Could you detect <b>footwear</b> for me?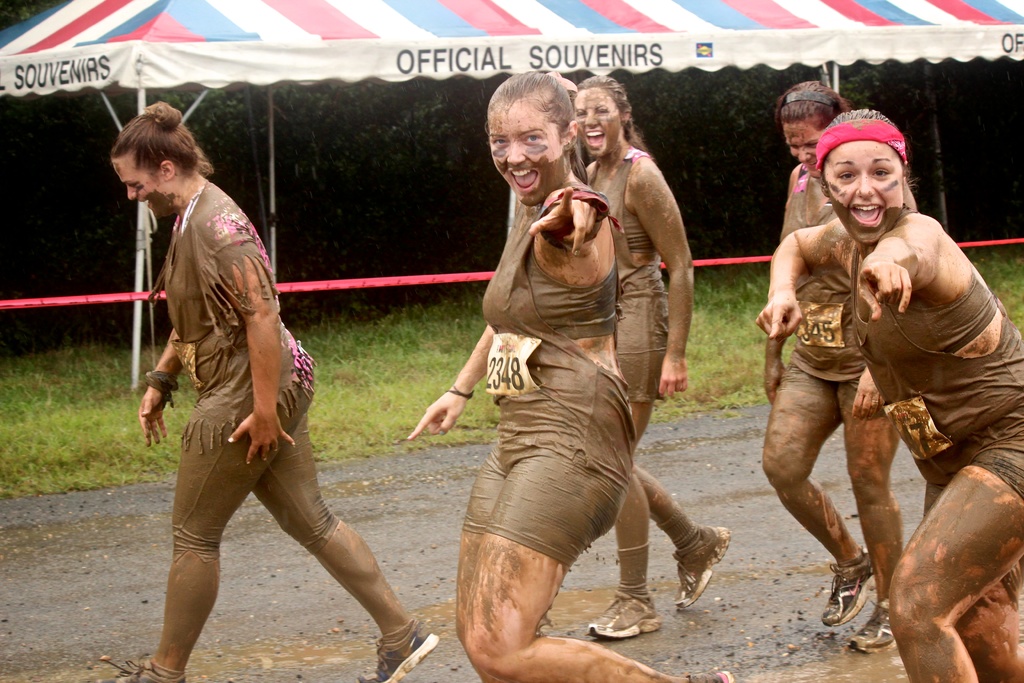
Detection result: detection(358, 618, 441, 682).
